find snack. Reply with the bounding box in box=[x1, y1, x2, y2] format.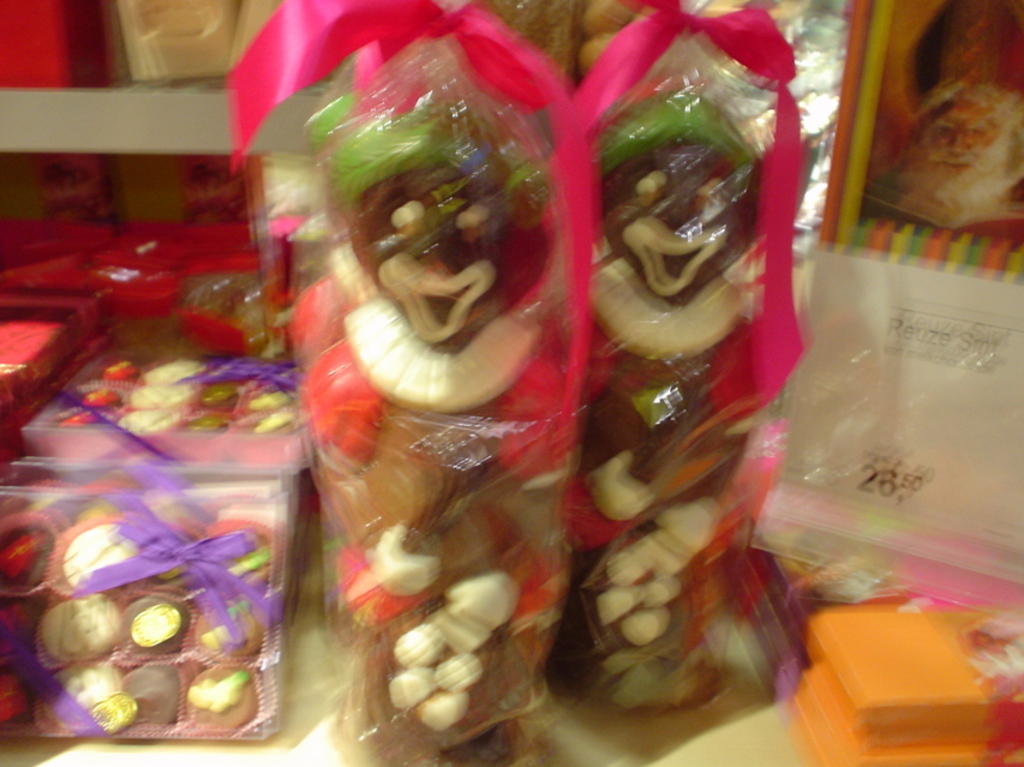
box=[580, 89, 760, 724].
